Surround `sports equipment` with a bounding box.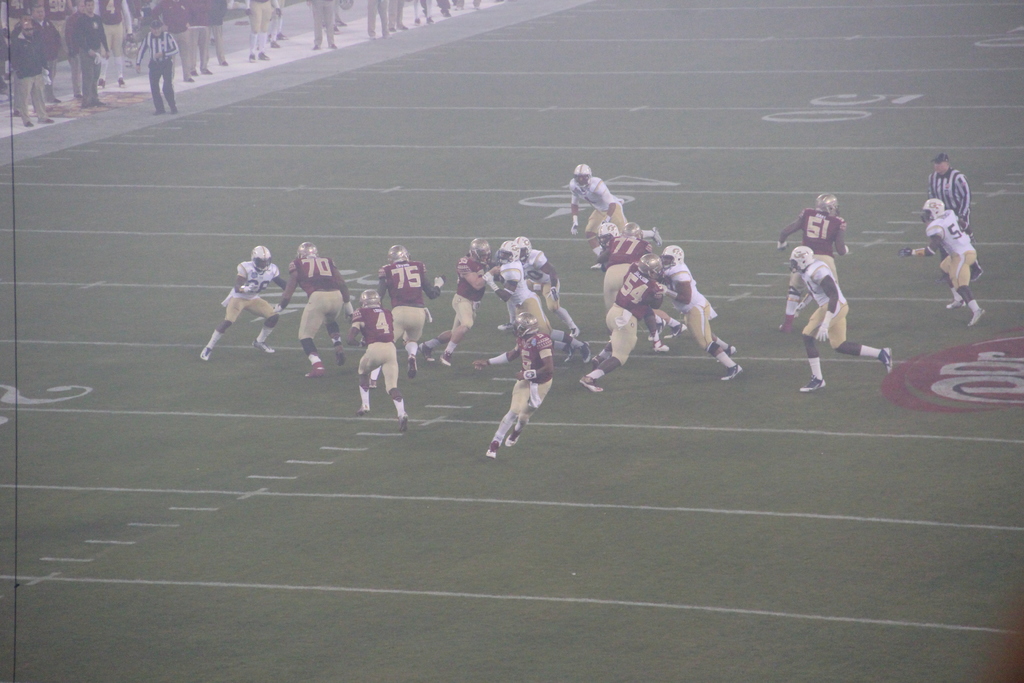
BBox(790, 303, 803, 318).
